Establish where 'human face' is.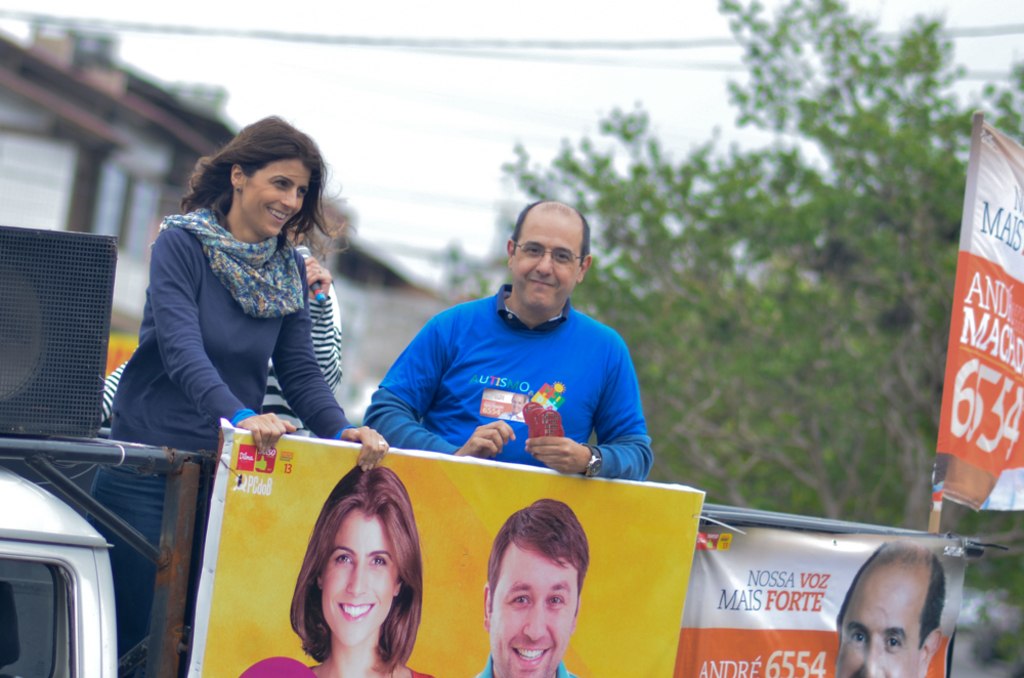
Established at 490,556,572,676.
